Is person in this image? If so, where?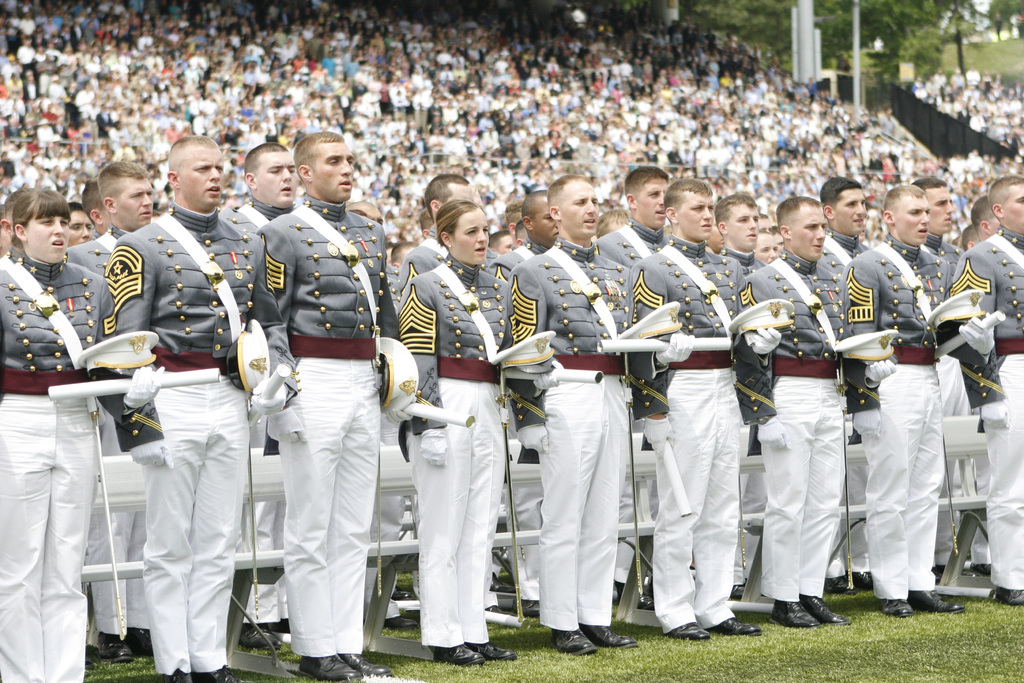
Yes, at pyautogui.locateOnScreen(755, 233, 776, 265).
